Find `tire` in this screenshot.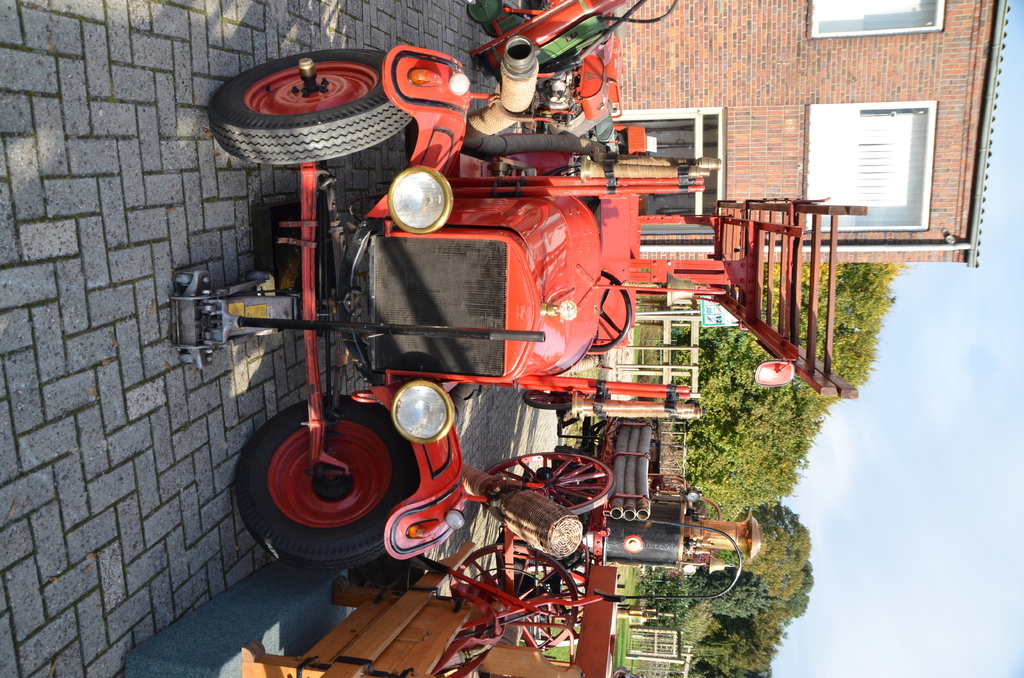
The bounding box for `tire` is bbox=[481, 448, 621, 516].
